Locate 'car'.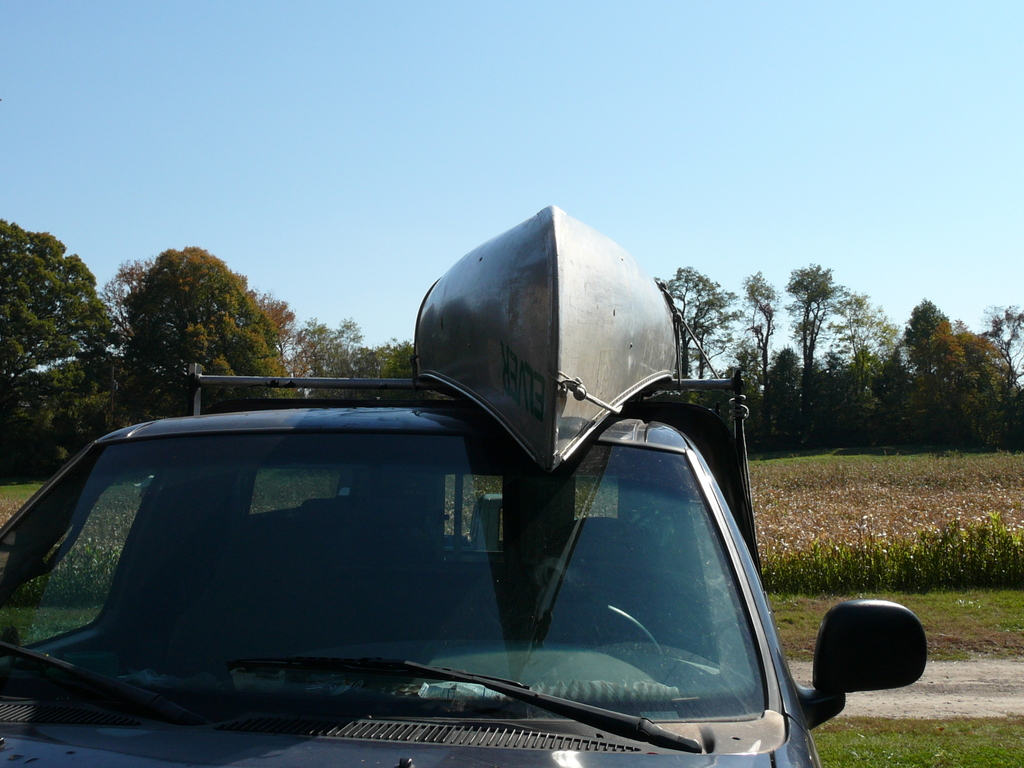
Bounding box: crop(0, 372, 924, 764).
